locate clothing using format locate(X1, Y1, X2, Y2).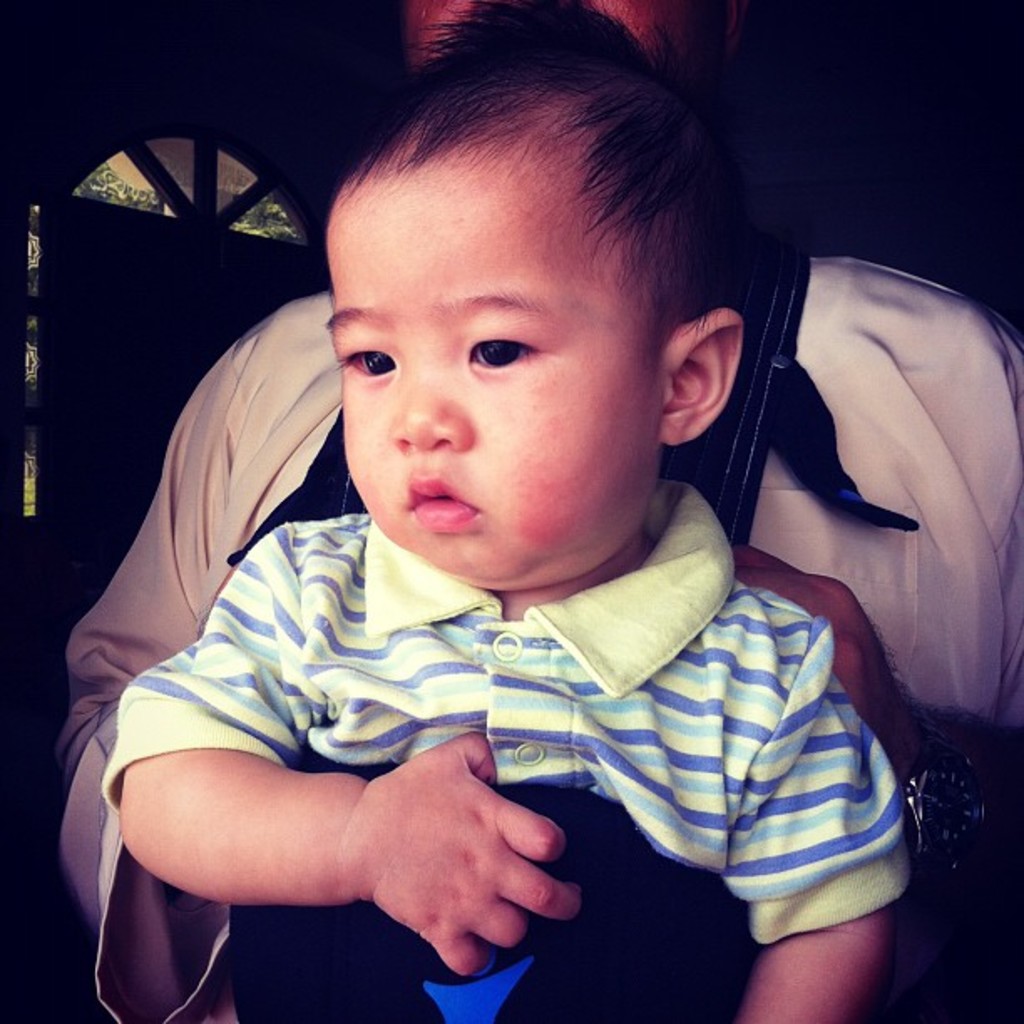
locate(102, 477, 910, 1022).
